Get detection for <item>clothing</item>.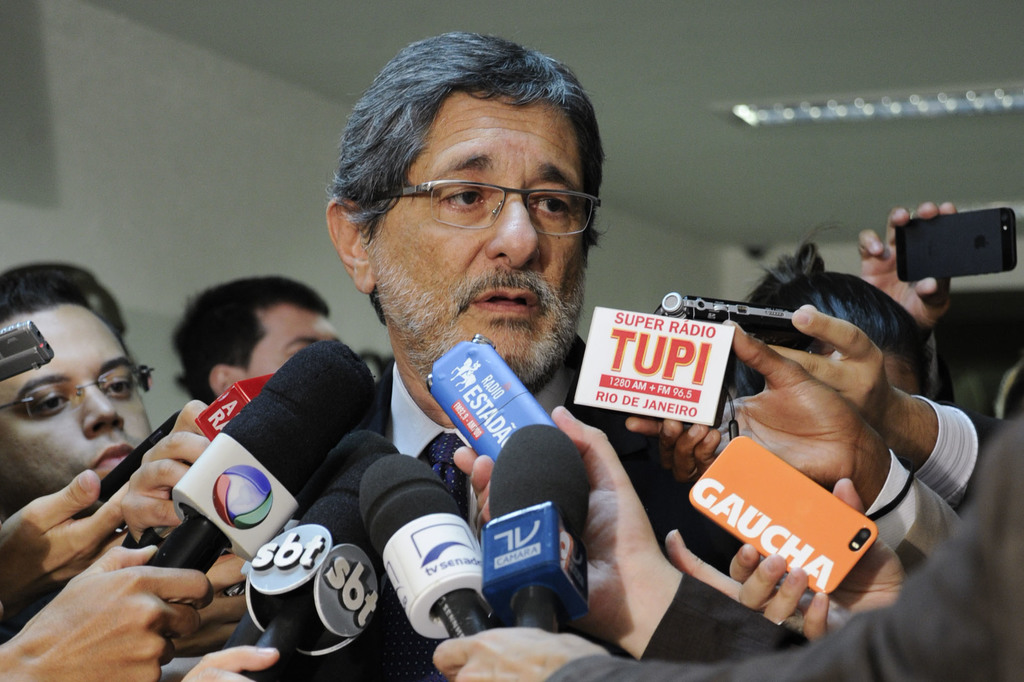
Detection: bbox=[543, 421, 1023, 681].
